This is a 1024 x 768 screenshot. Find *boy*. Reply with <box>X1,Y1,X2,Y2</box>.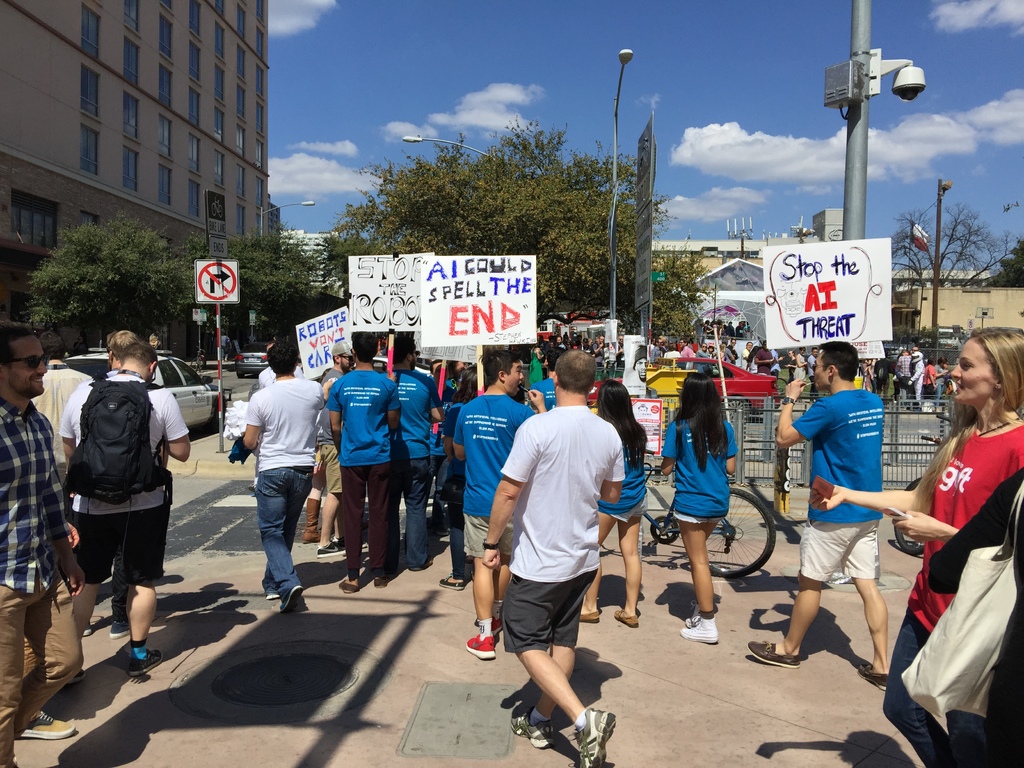
<box>240,342,326,611</box>.
